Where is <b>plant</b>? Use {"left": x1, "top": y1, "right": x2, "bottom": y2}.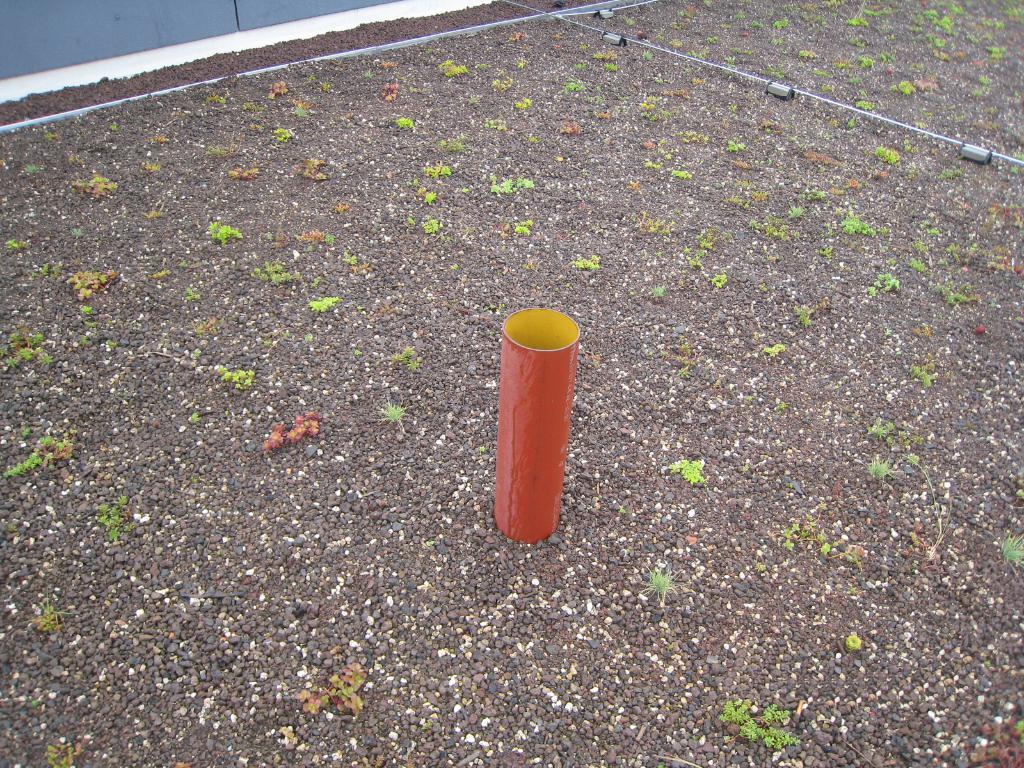
{"left": 638, "top": 106, "right": 664, "bottom": 125}.
